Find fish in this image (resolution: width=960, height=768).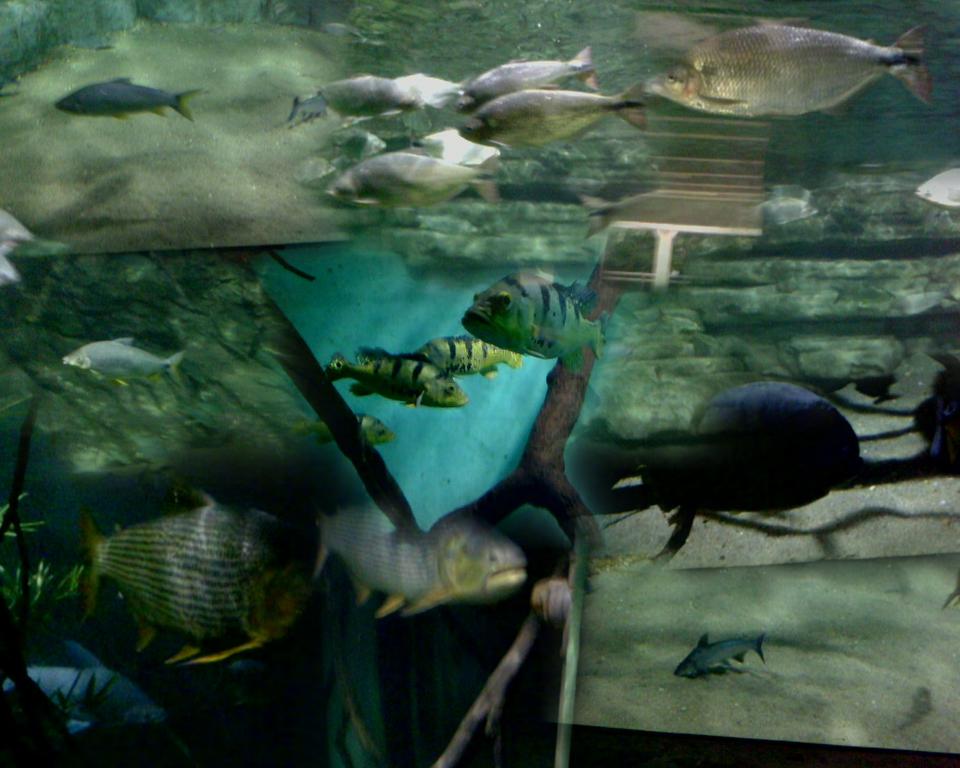
pyautogui.locateOnScreen(410, 336, 527, 373).
